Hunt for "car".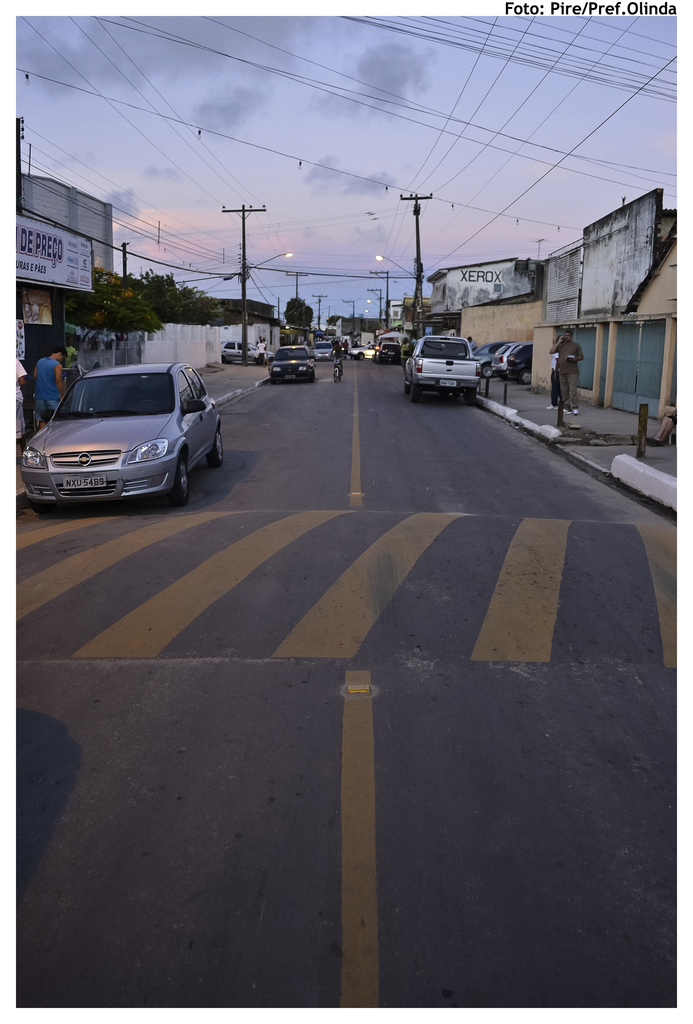
Hunted down at left=22, top=364, right=222, bottom=497.
